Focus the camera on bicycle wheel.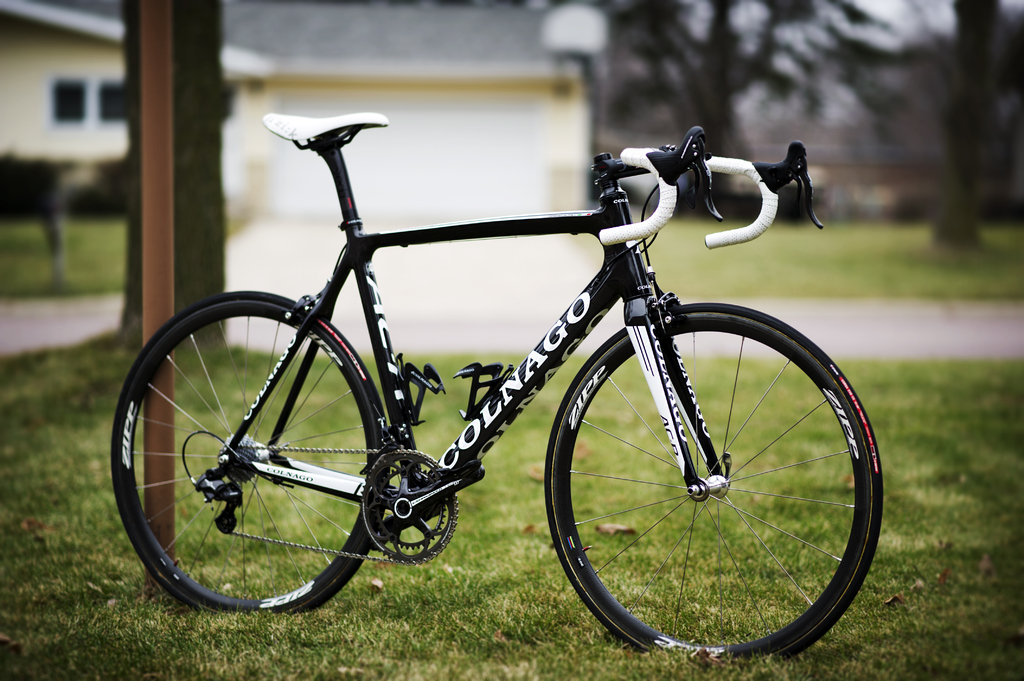
Focus region: (left=540, top=297, right=885, bottom=668).
